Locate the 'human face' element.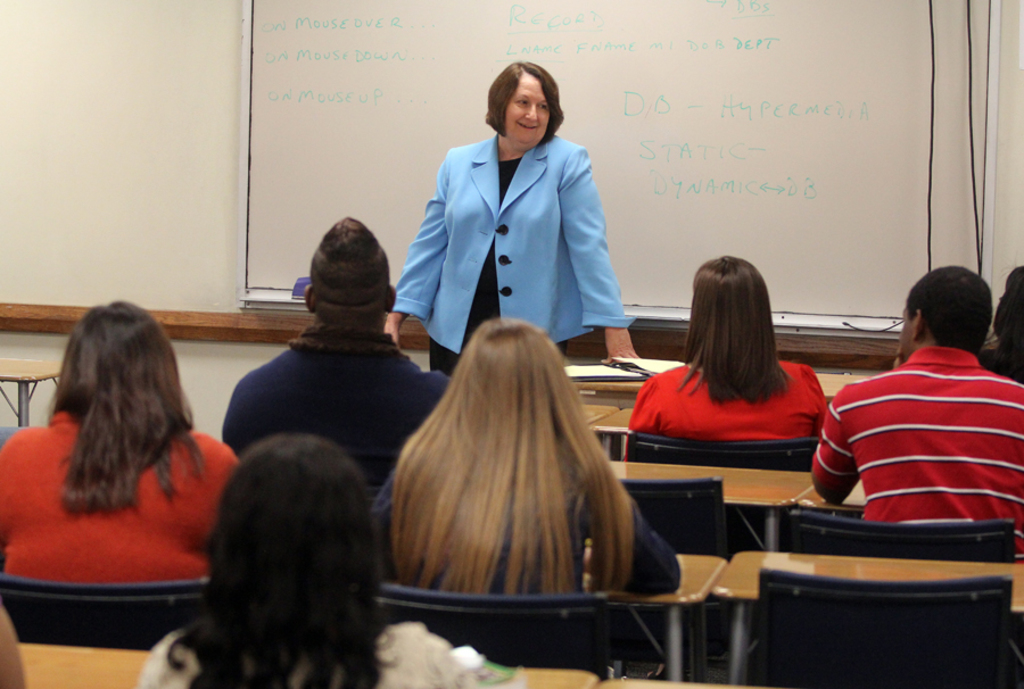
Element bbox: bbox=[506, 74, 553, 149].
